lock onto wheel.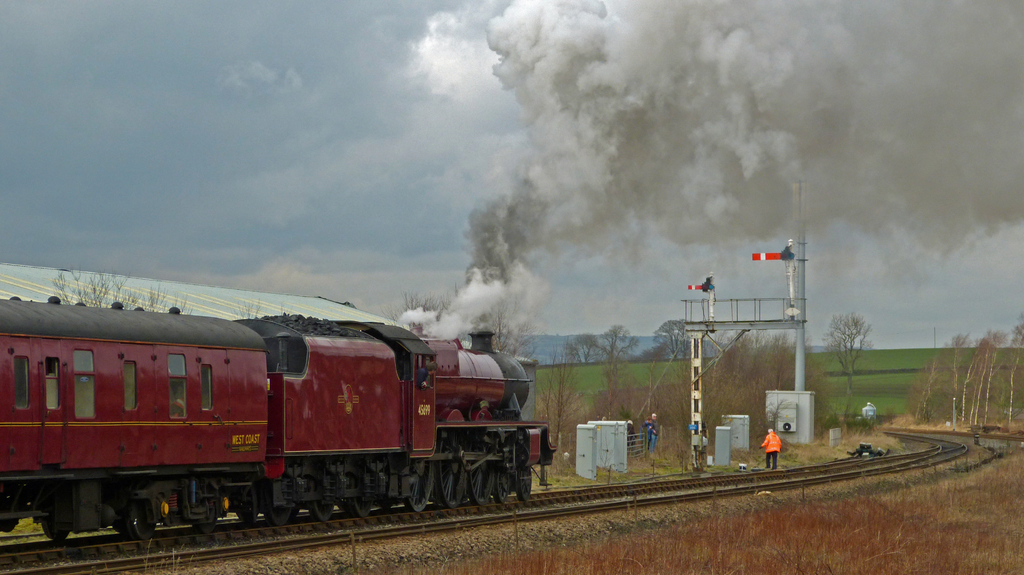
Locked: bbox=(348, 502, 375, 517).
